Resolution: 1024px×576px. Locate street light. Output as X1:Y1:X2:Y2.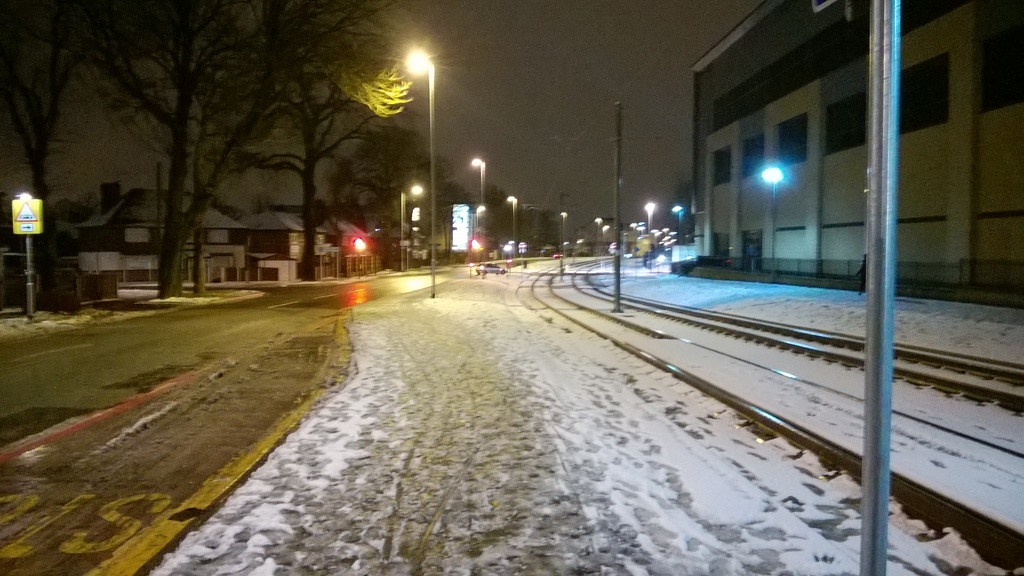
602:220:611:236.
